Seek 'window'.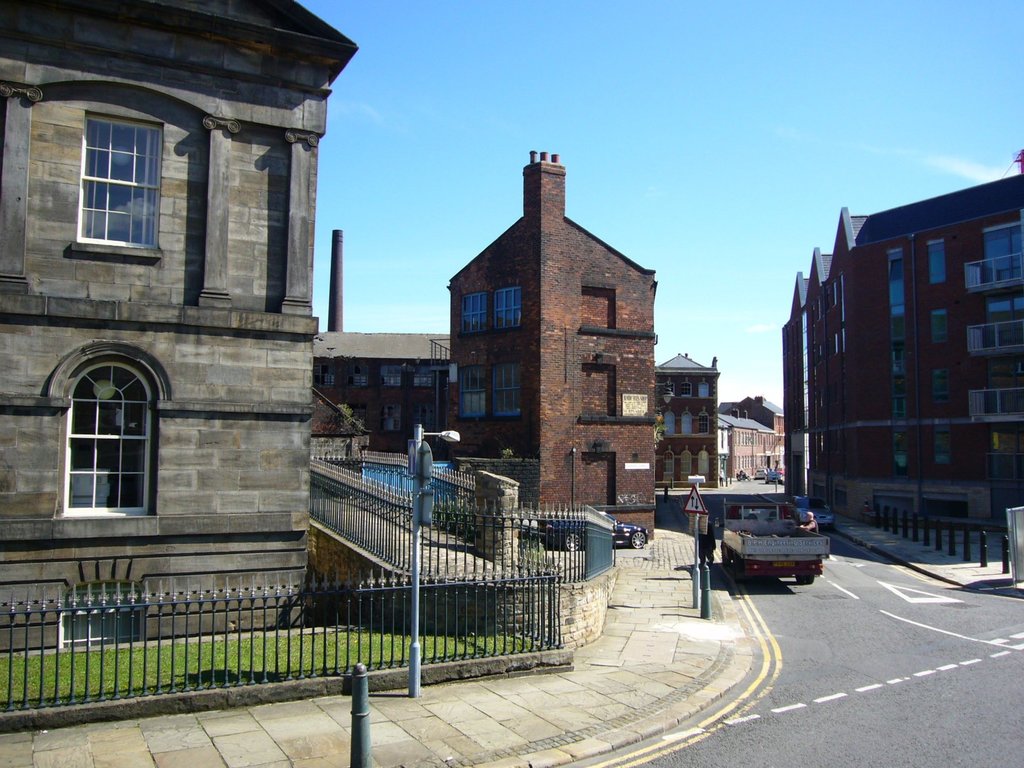
(x1=350, y1=406, x2=364, y2=429).
